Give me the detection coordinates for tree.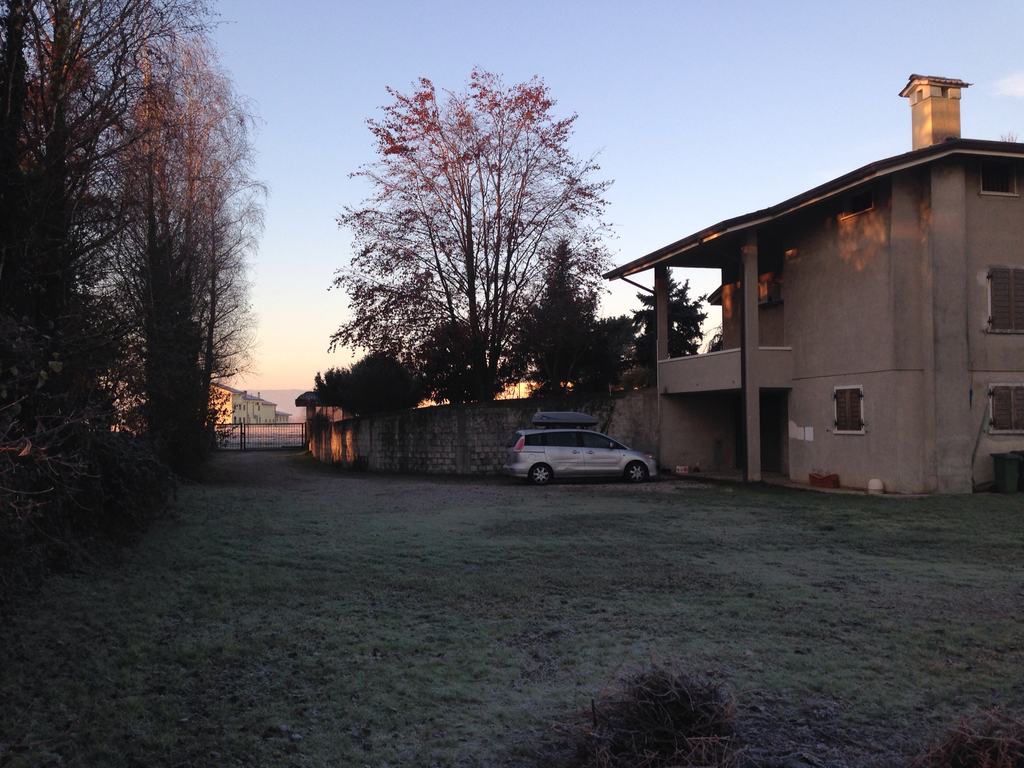
Rect(330, 79, 611, 388).
